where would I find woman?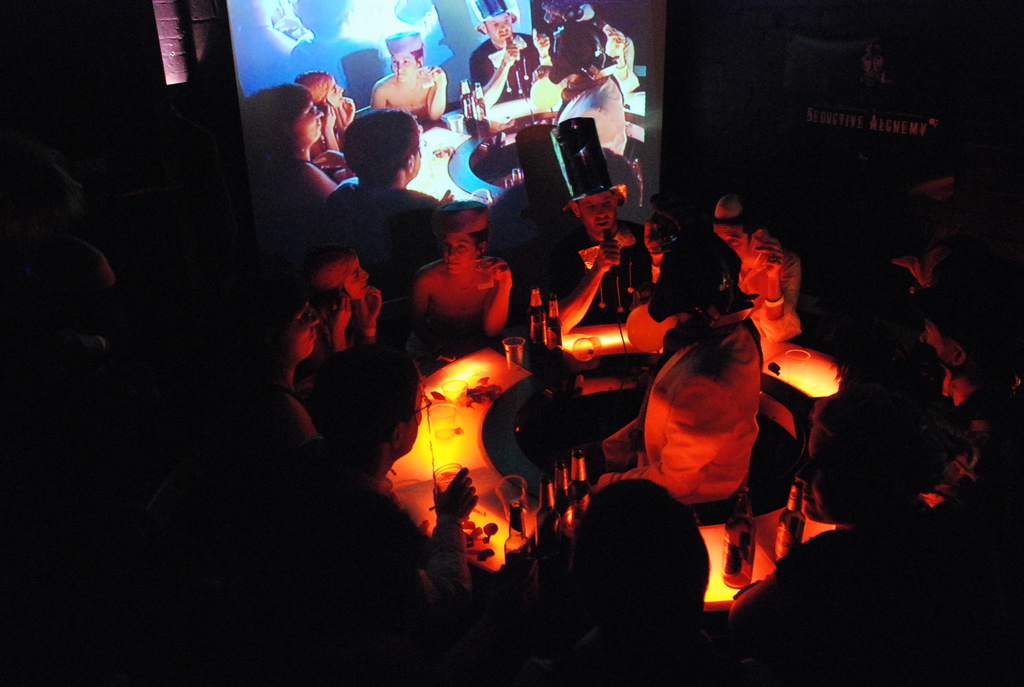
At bbox(244, 84, 337, 214).
